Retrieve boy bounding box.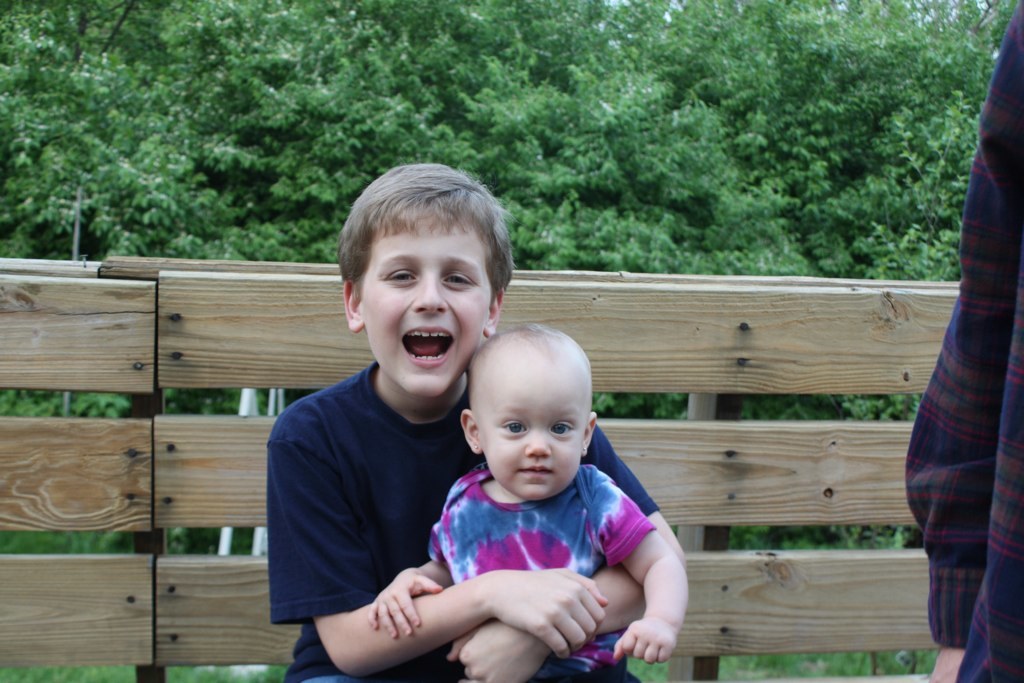
Bounding box: rect(257, 161, 689, 682).
